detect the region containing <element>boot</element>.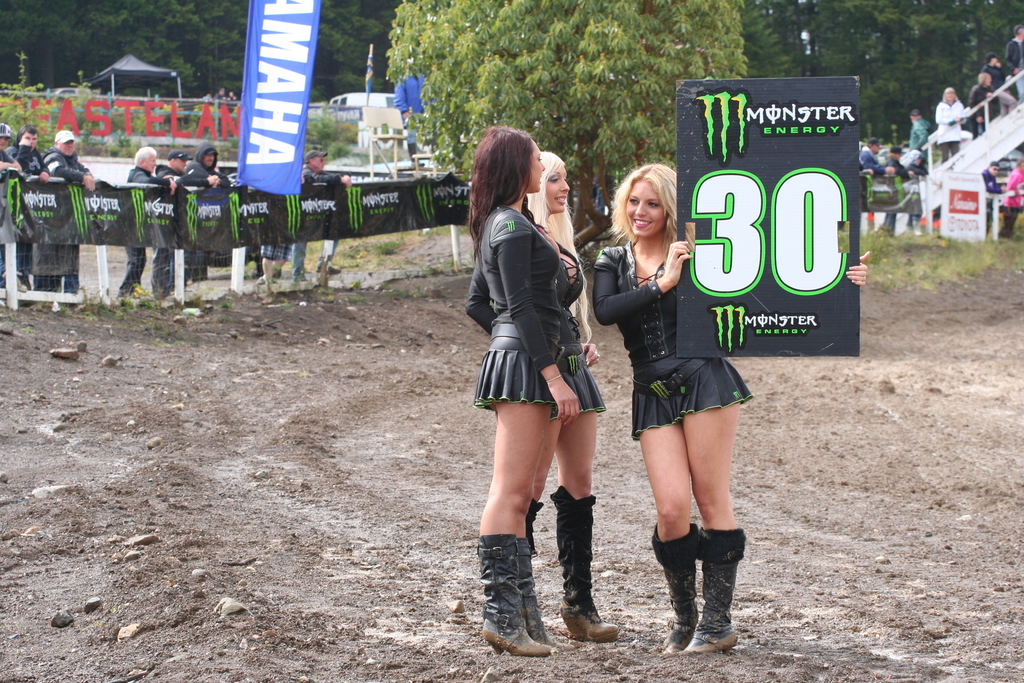
(x1=481, y1=530, x2=556, y2=655).
